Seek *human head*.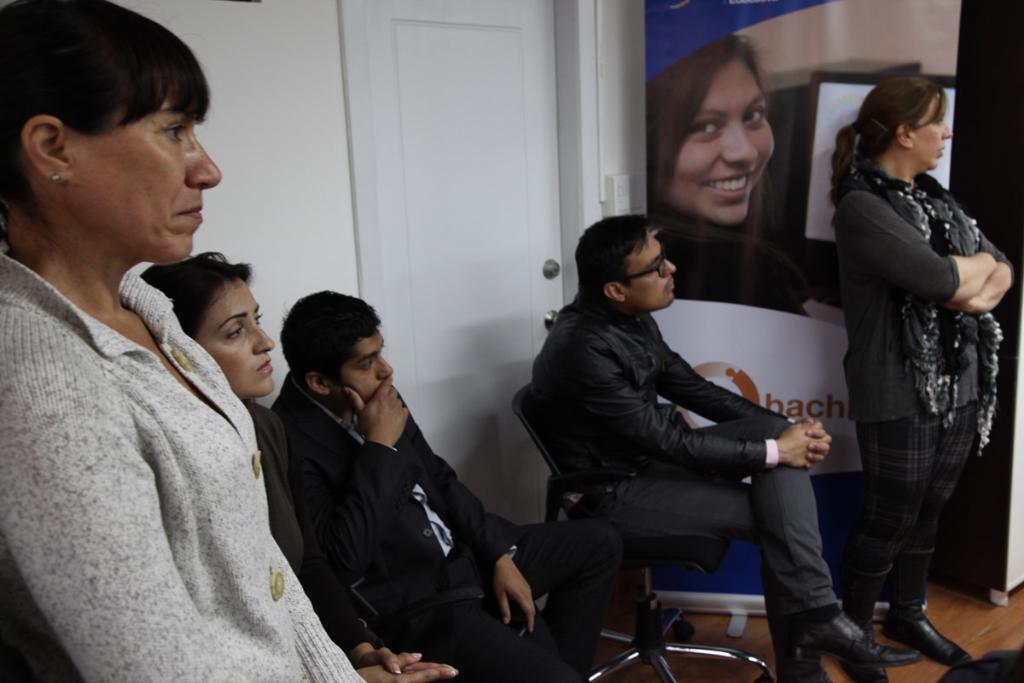
{"left": 575, "top": 215, "right": 678, "bottom": 314}.
